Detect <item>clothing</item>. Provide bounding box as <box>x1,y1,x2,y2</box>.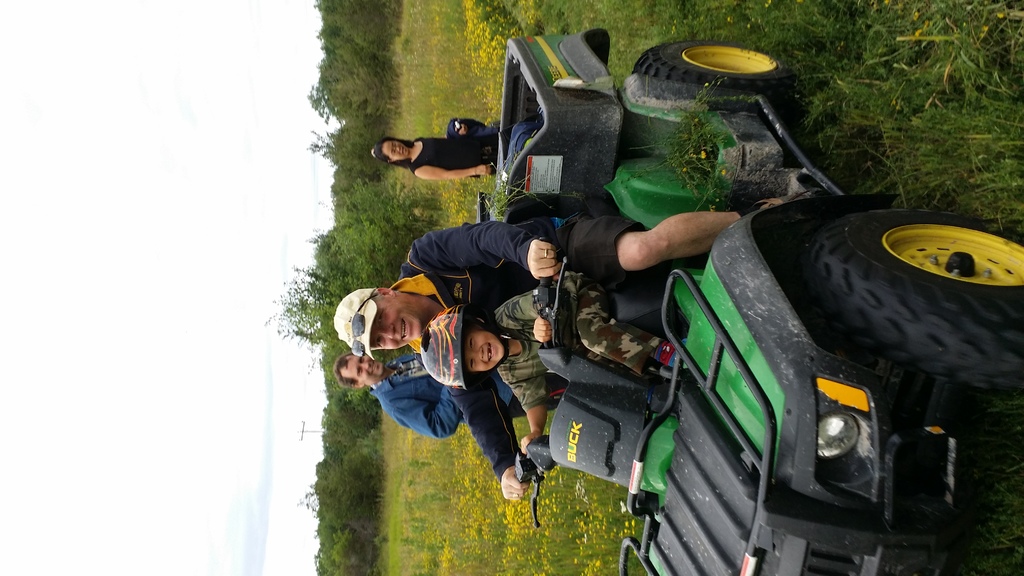
<box>406,124,497,180</box>.
